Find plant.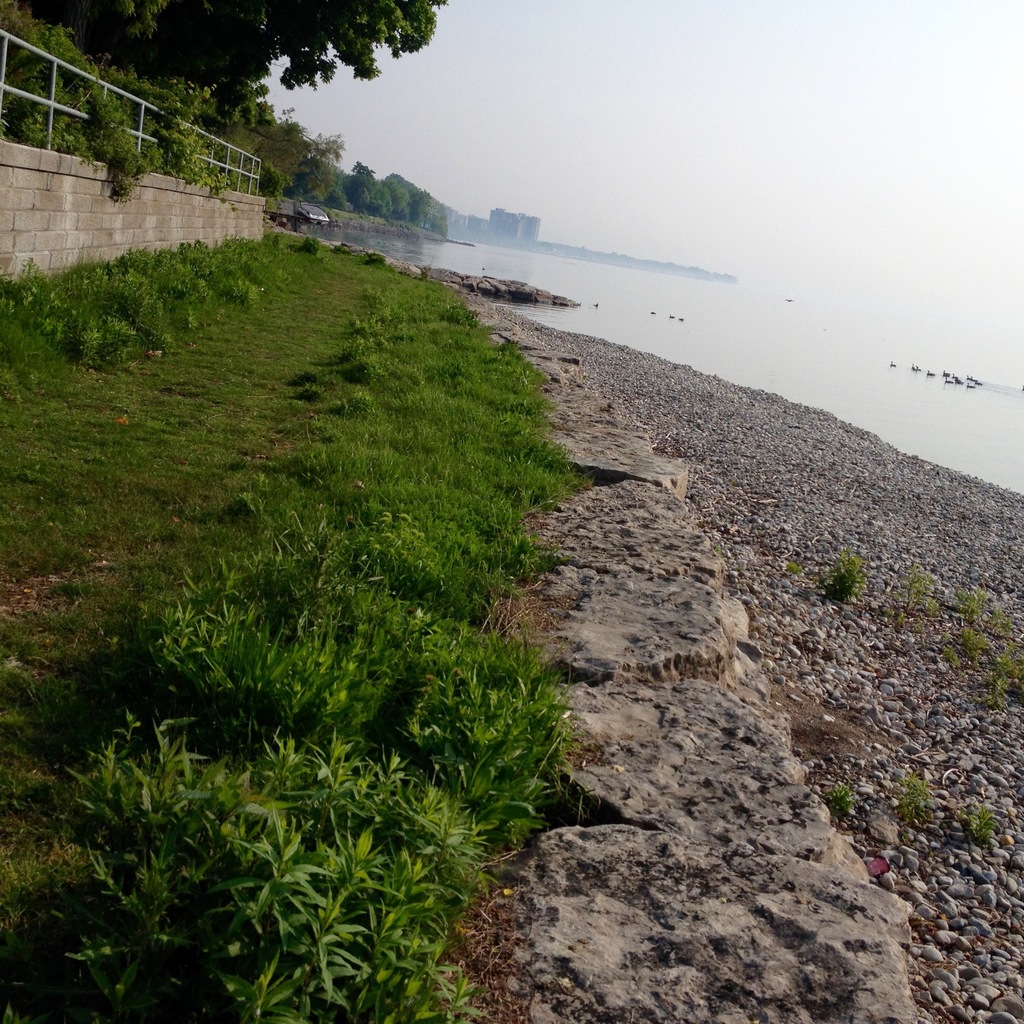
select_region(956, 586, 989, 618).
